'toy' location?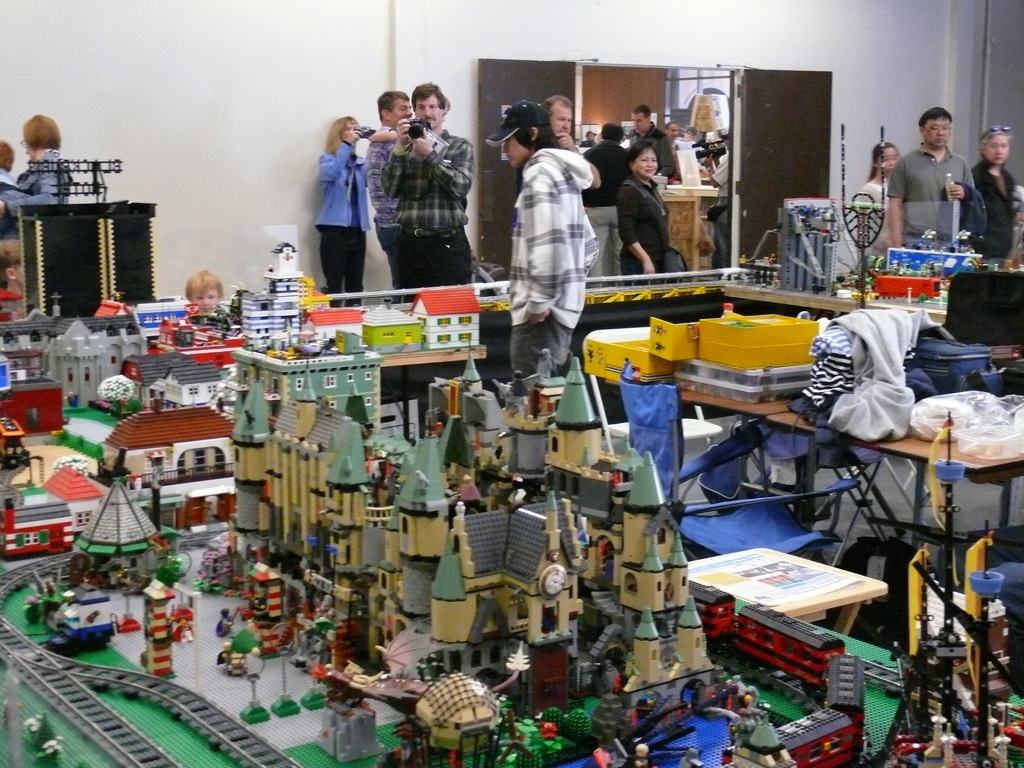
rect(42, 456, 104, 535)
